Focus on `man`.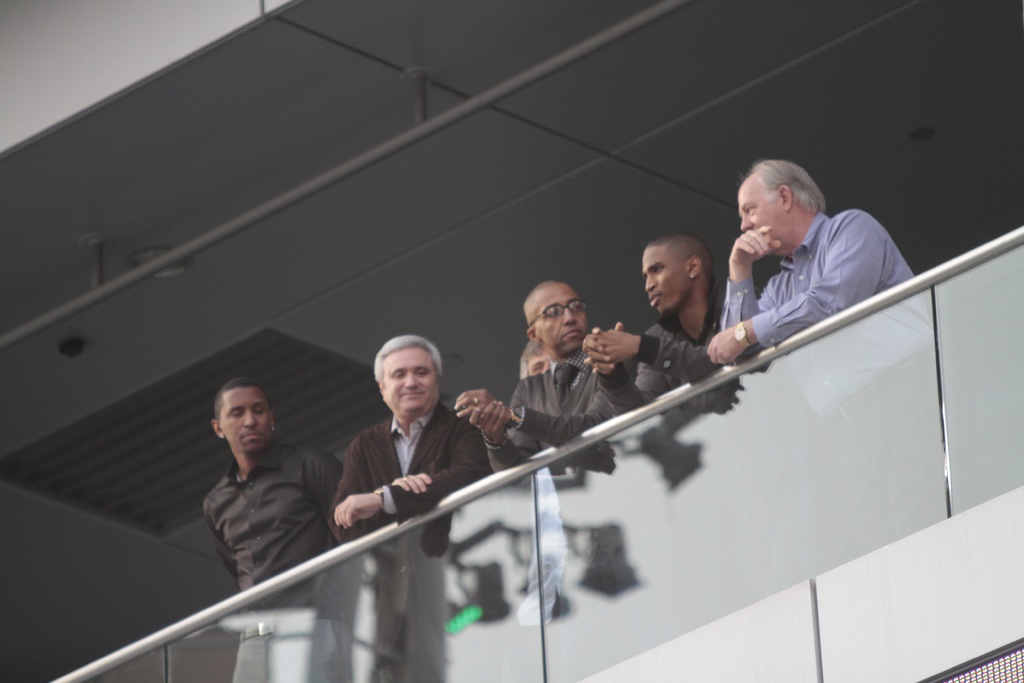
Focused at {"left": 185, "top": 375, "right": 336, "bottom": 609}.
